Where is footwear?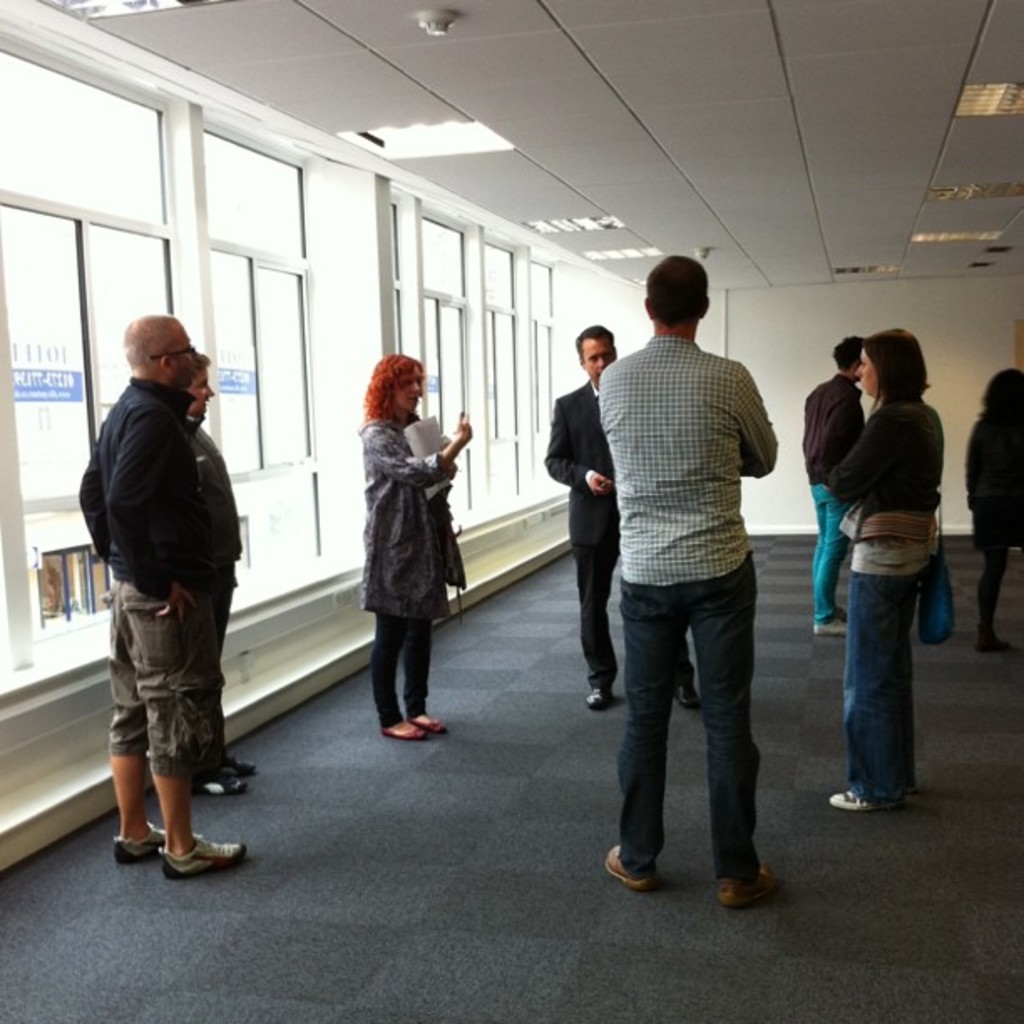
(x1=159, y1=835, x2=248, y2=878).
